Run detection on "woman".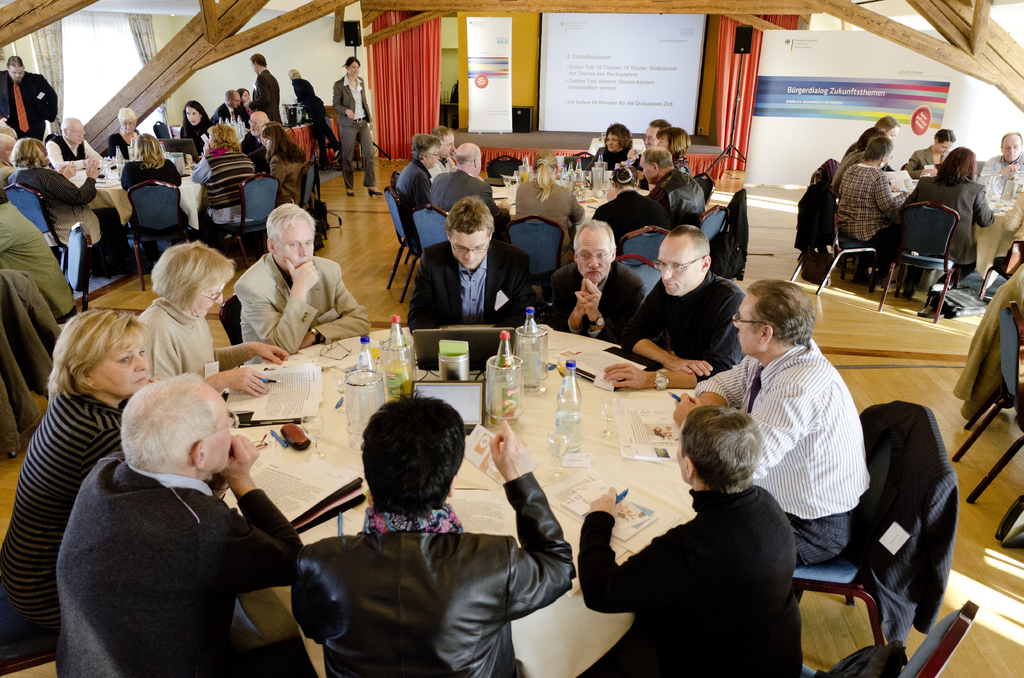
Result: [329,56,385,202].
